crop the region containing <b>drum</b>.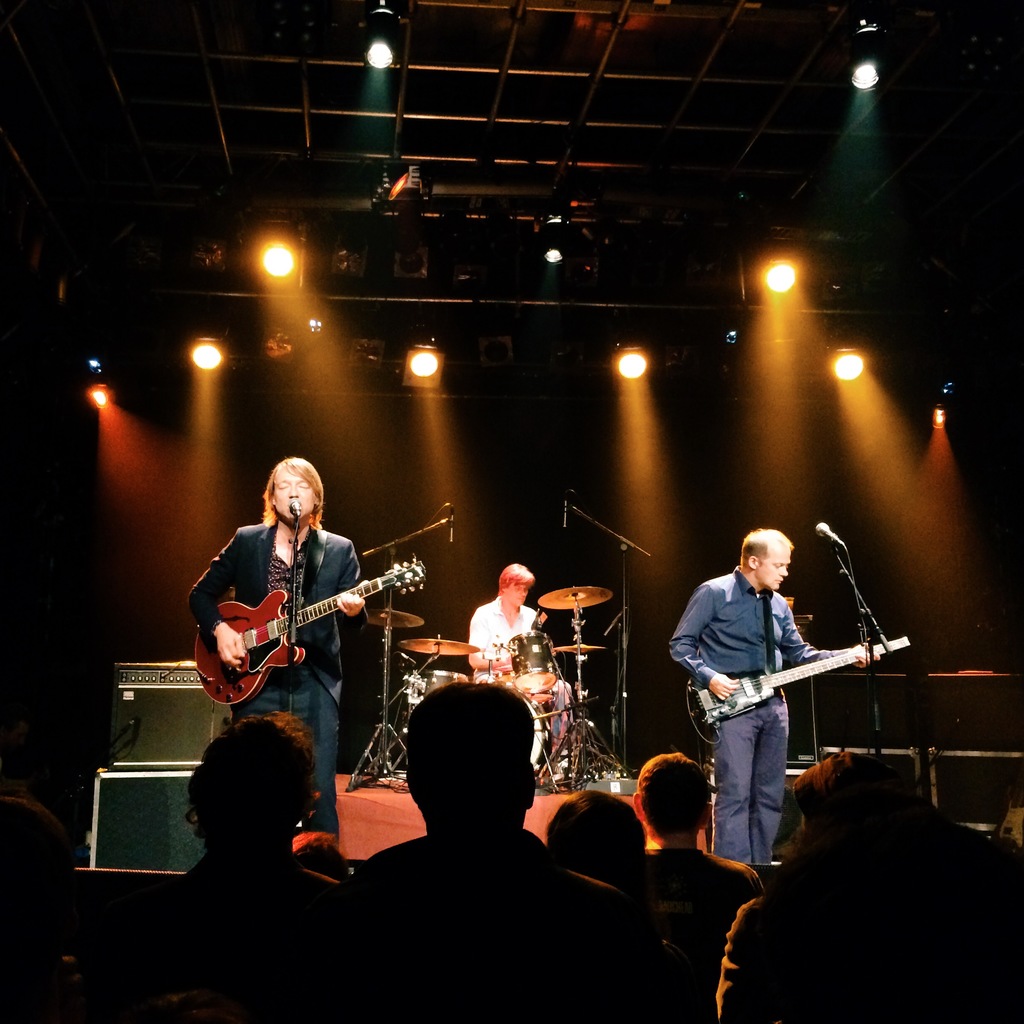
Crop region: {"x1": 520, "y1": 696, "x2": 562, "y2": 780}.
